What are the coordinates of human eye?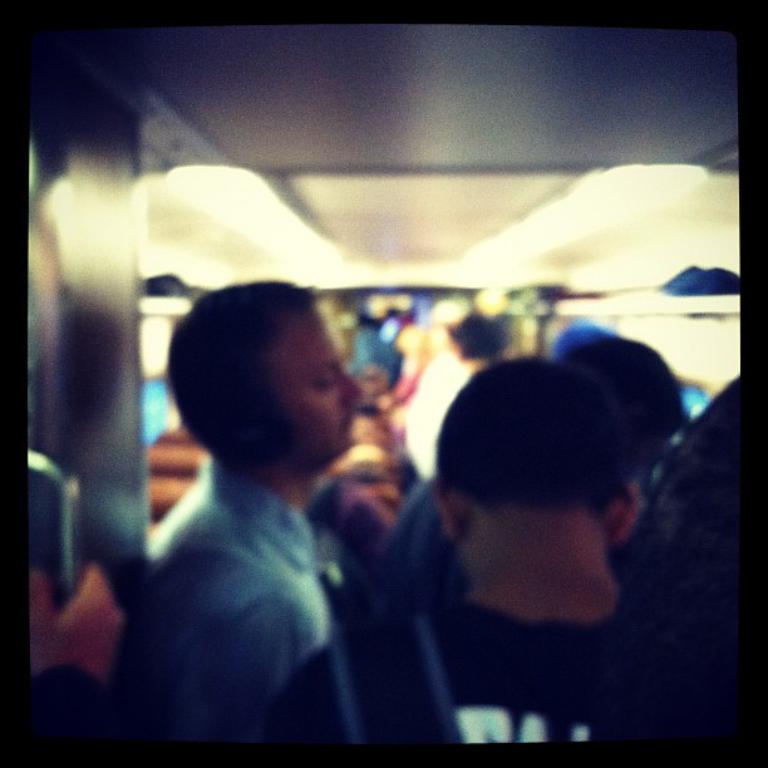
{"x1": 315, "y1": 365, "x2": 344, "y2": 395}.
